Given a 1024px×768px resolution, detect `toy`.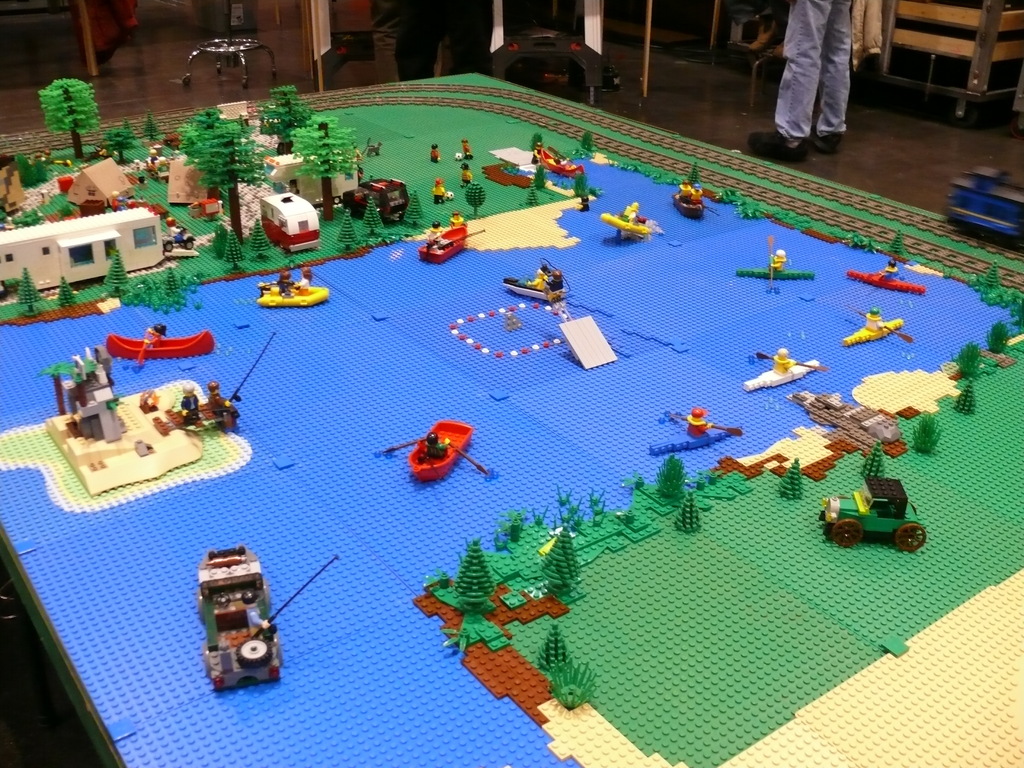
box(880, 229, 915, 270).
